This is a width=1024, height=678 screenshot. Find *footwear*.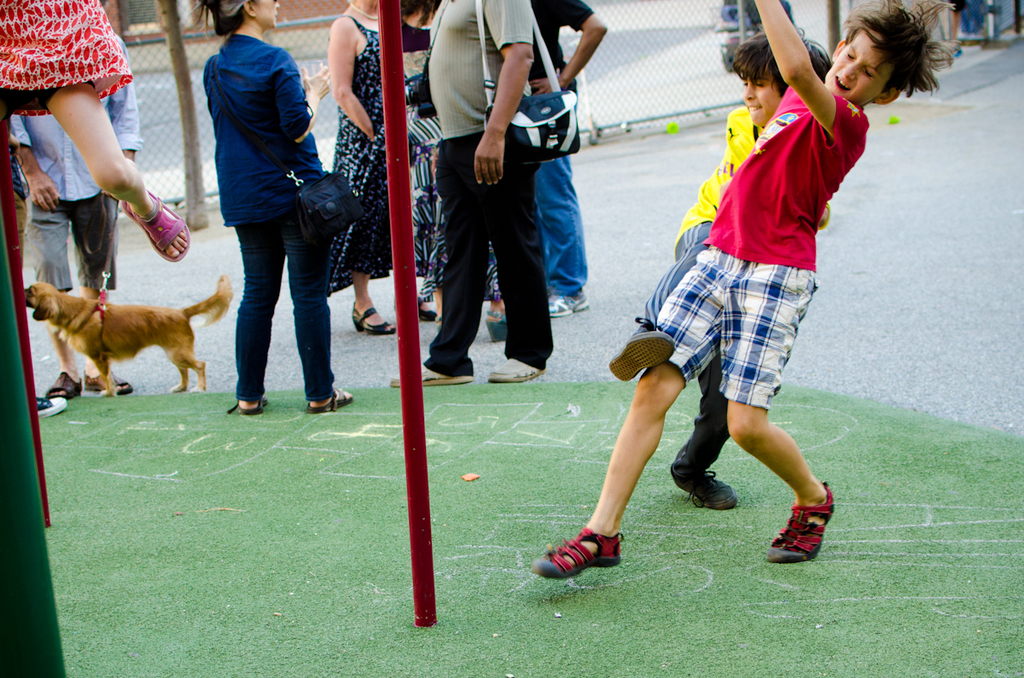
Bounding box: Rect(417, 293, 439, 322).
